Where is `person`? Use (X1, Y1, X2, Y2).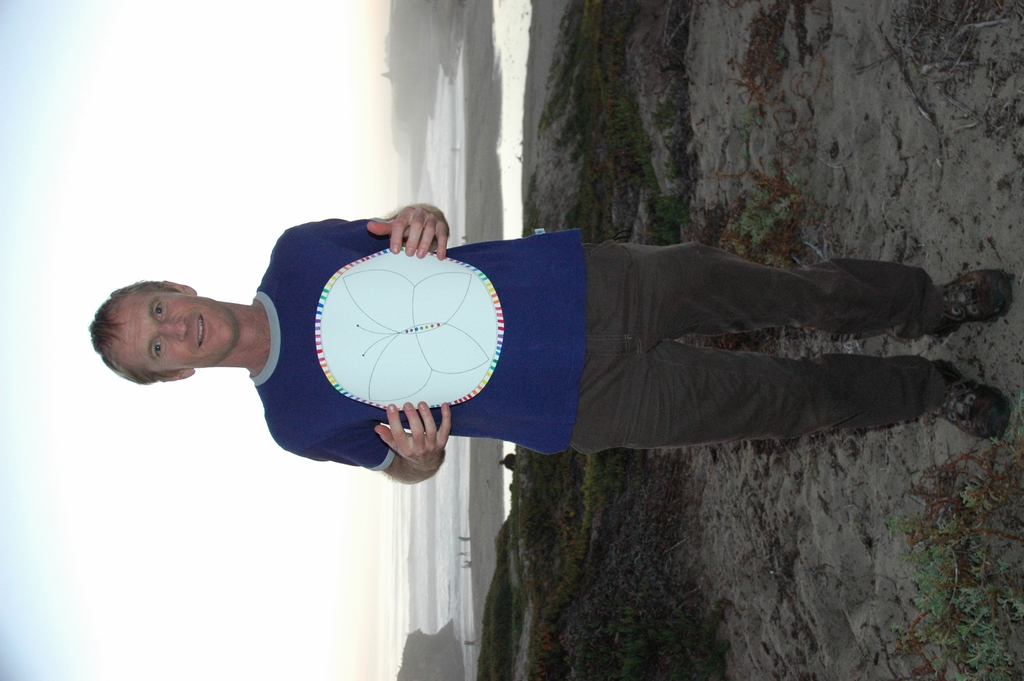
(131, 187, 936, 534).
